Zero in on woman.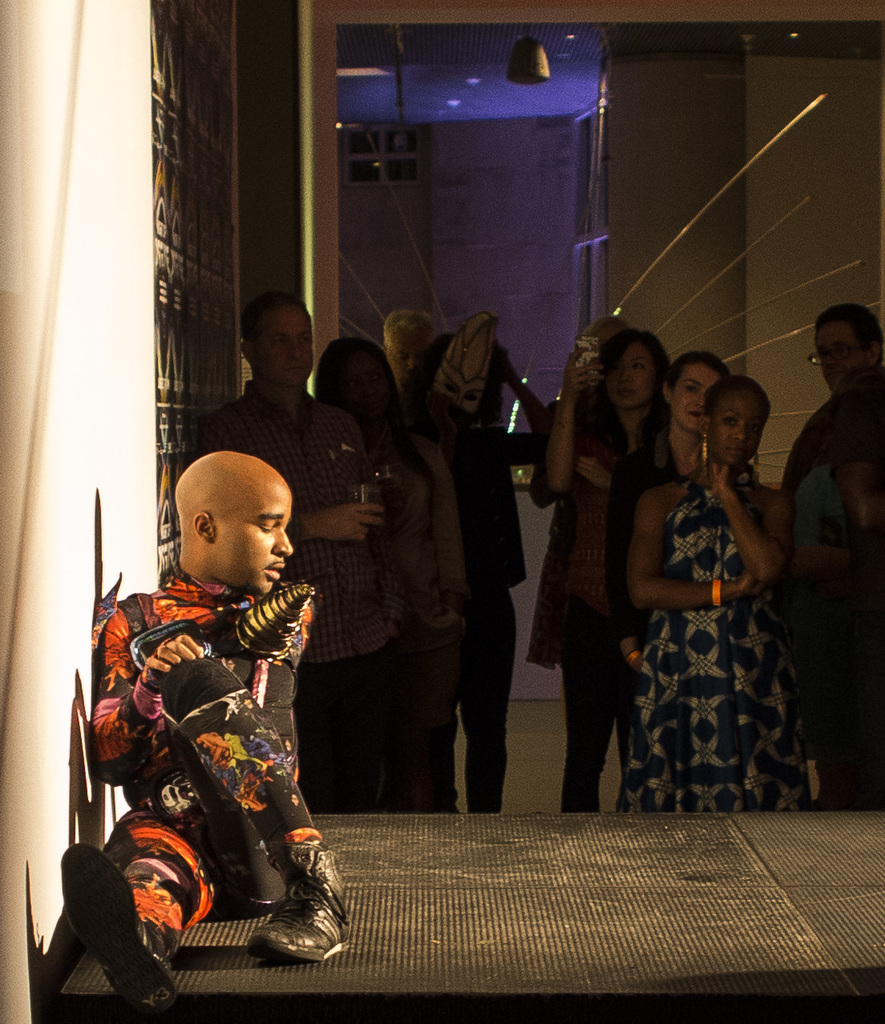
Zeroed in: bbox=(527, 326, 672, 812).
